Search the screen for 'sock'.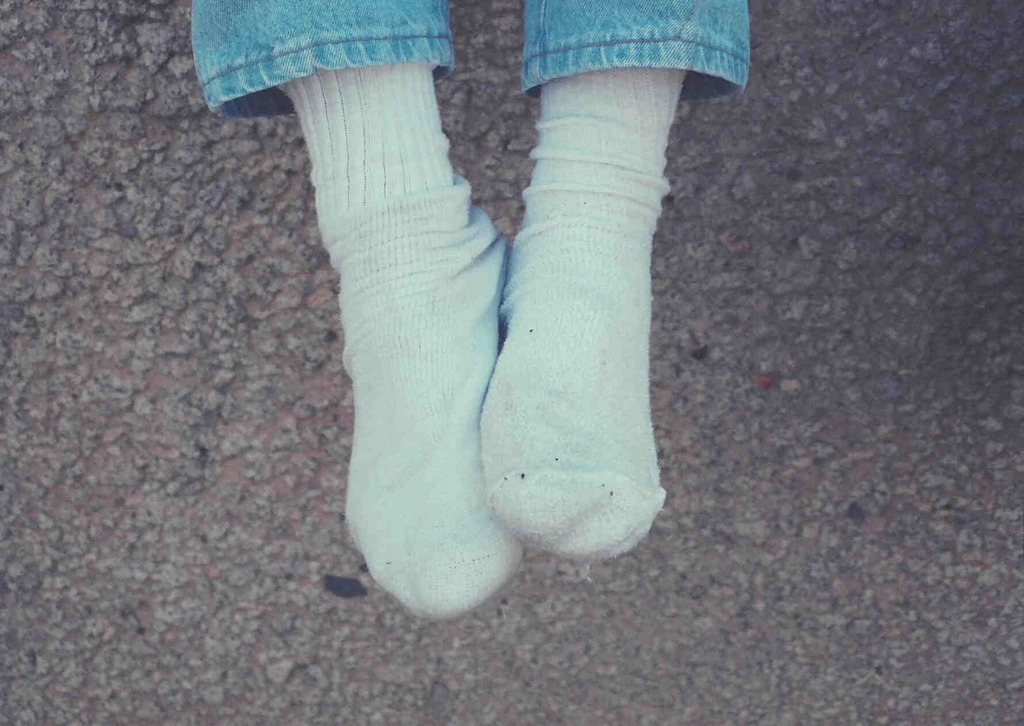
Found at (x1=476, y1=65, x2=689, y2=558).
